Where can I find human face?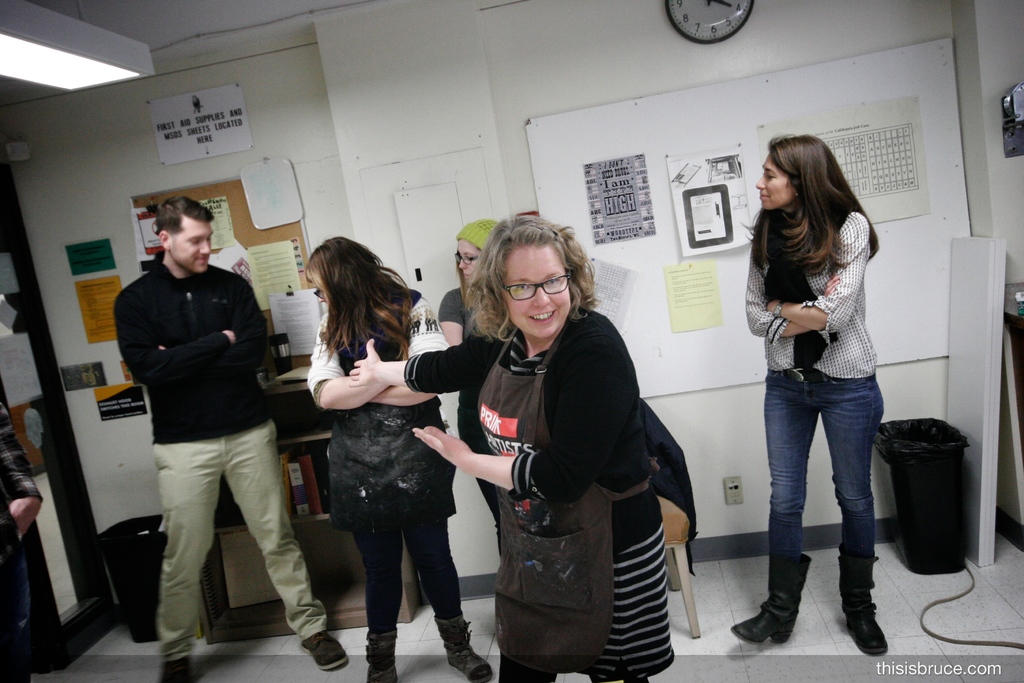
You can find it at 166, 219, 212, 273.
